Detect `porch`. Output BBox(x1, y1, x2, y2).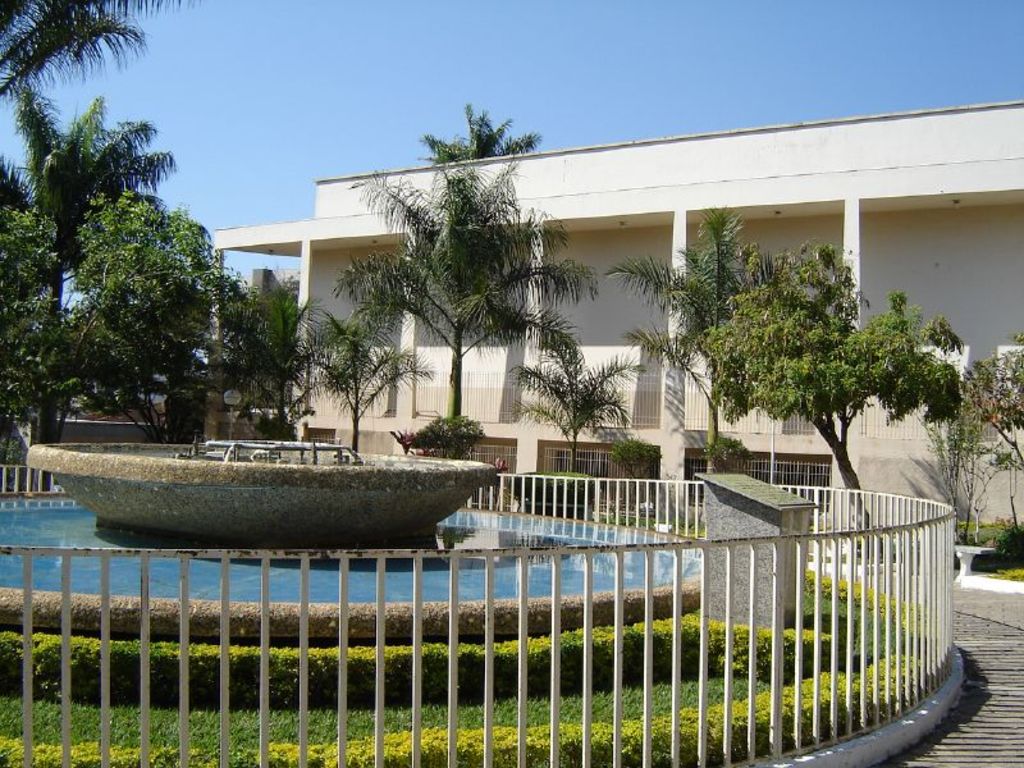
BBox(0, 463, 1023, 767).
